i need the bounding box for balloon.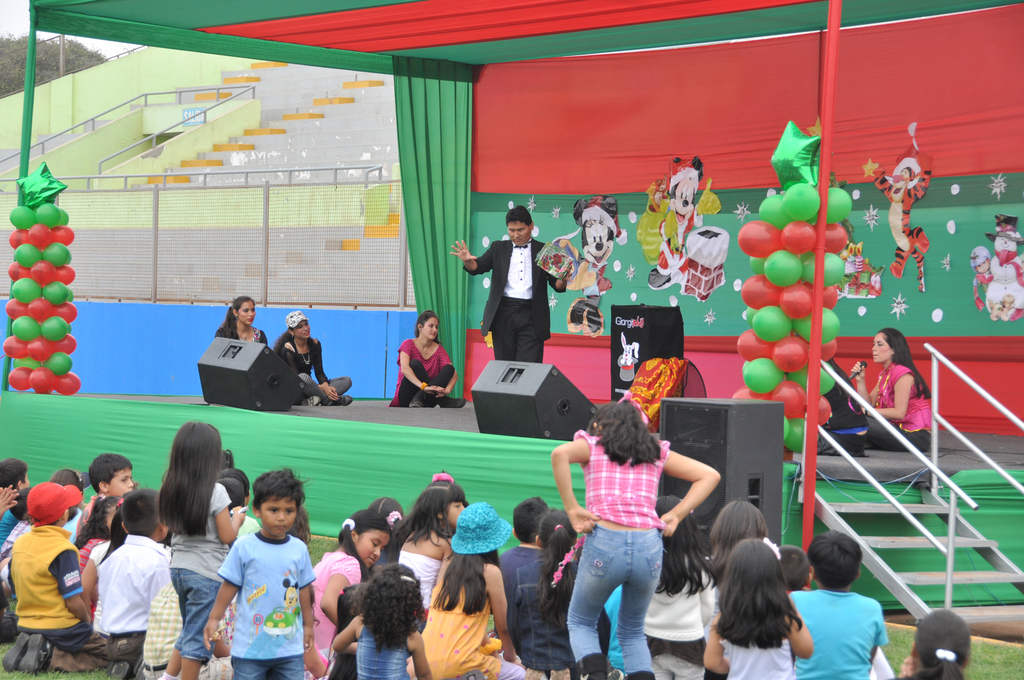
Here it is: 10:227:26:248.
